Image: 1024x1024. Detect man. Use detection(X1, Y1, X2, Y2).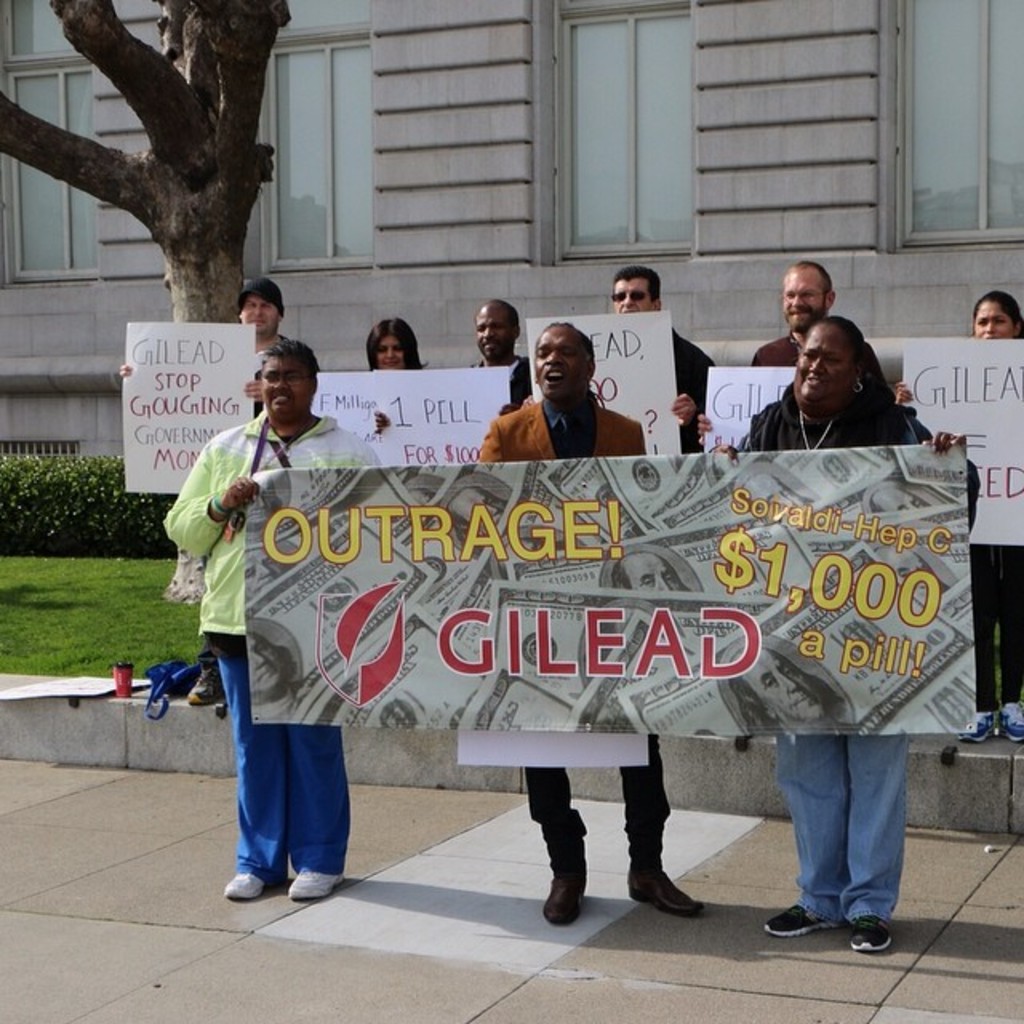
detection(610, 266, 715, 454).
